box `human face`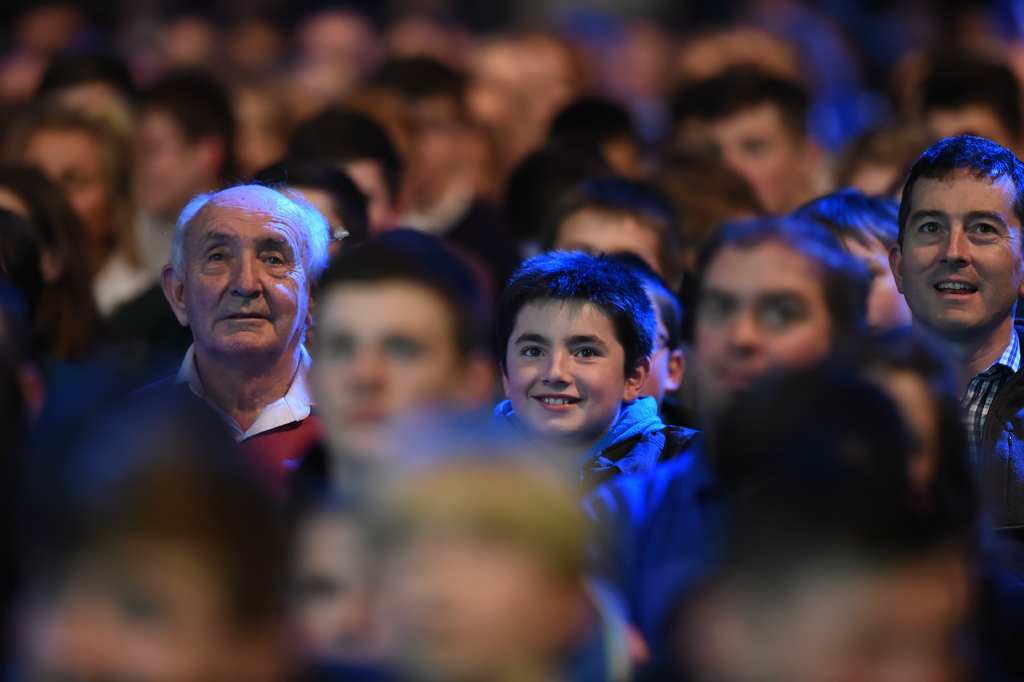
396 552 508 649
